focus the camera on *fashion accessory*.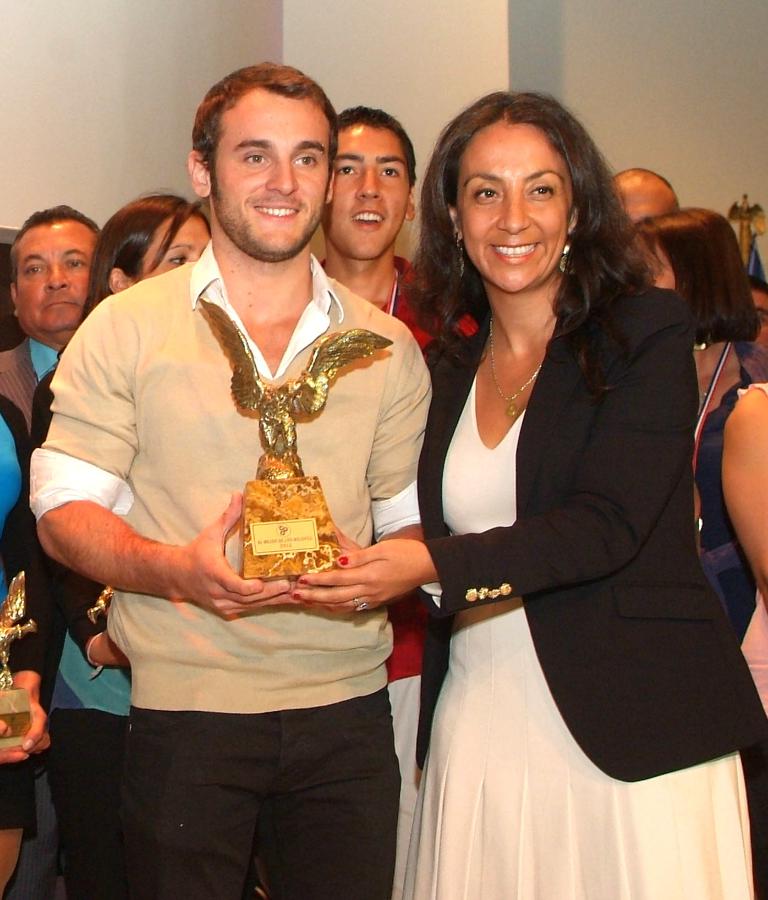
Focus region: [x1=560, y1=233, x2=576, y2=277].
